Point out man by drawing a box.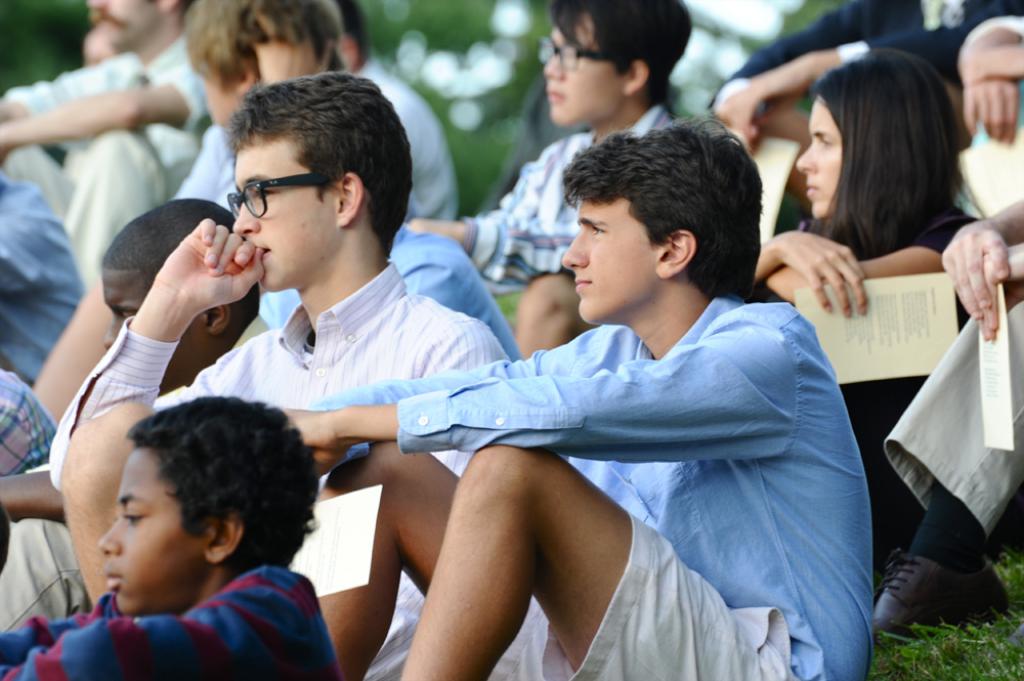
bbox=[27, 0, 351, 428].
